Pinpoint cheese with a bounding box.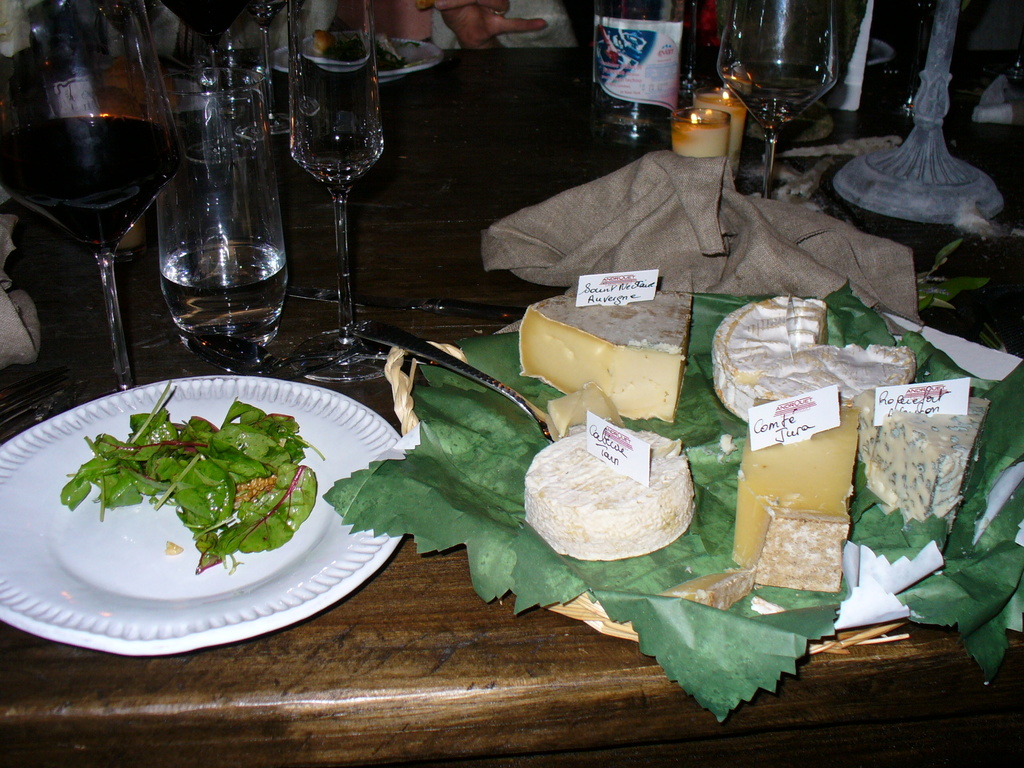
rect(860, 394, 996, 526).
